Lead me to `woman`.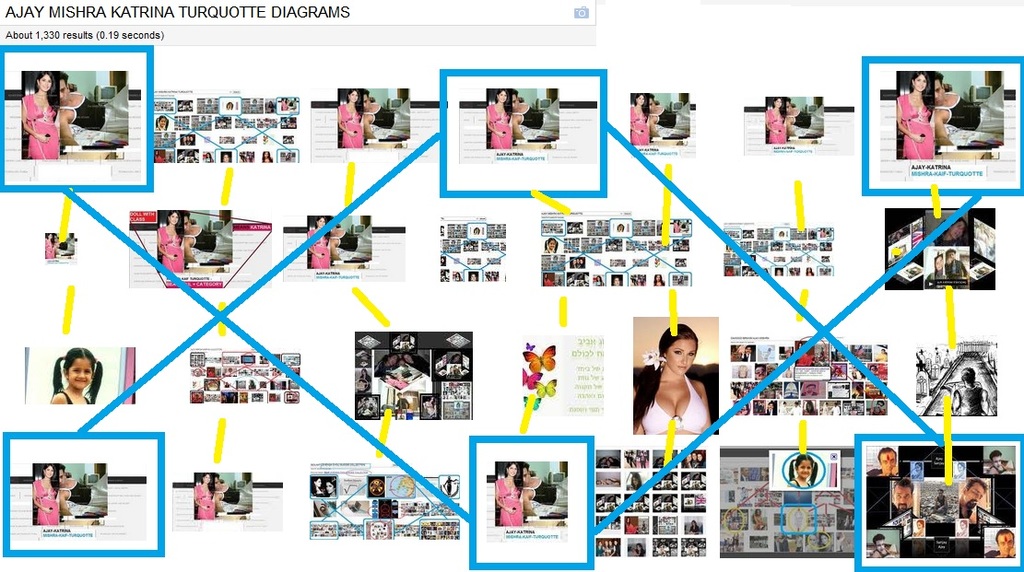
Lead to select_region(632, 92, 650, 152).
